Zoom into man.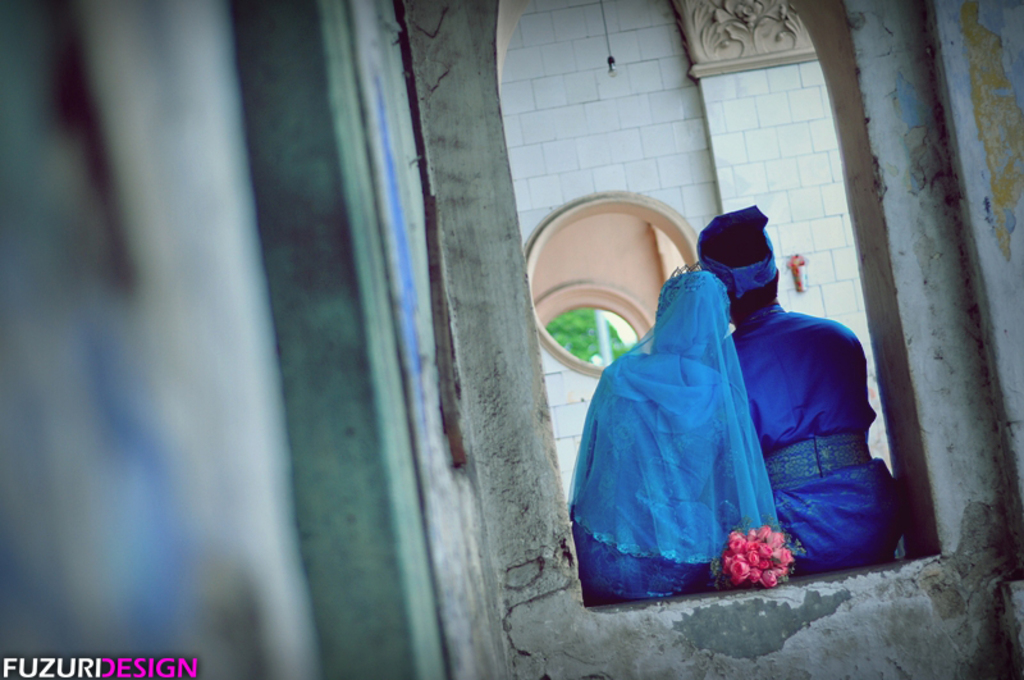
Zoom target: (676,213,893,575).
